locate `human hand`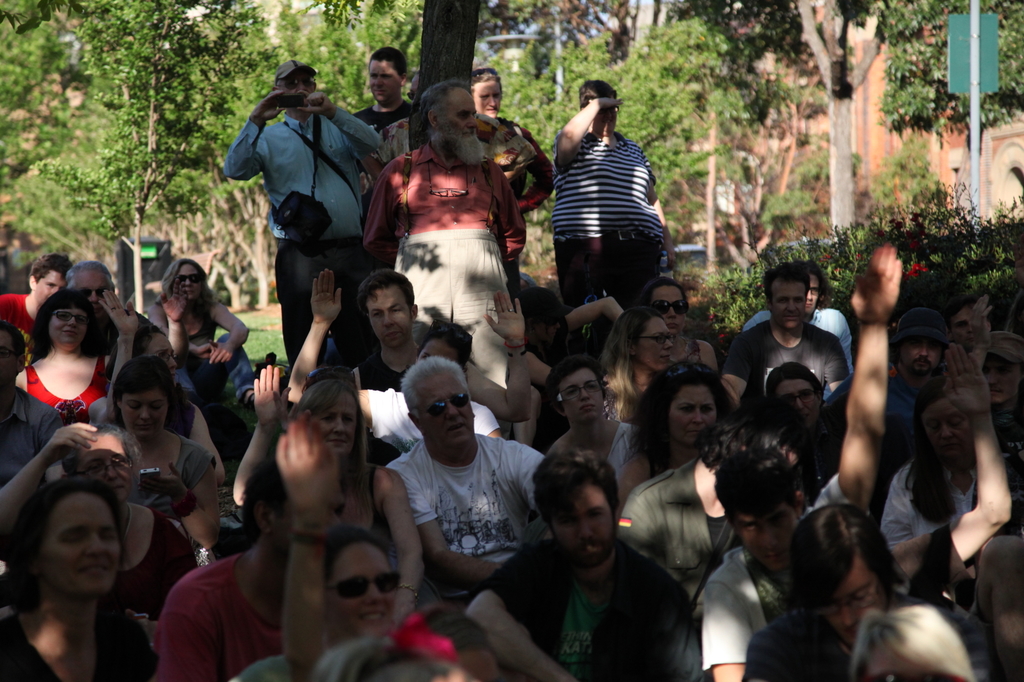
(left=210, top=338, right=237, bottom=363)
